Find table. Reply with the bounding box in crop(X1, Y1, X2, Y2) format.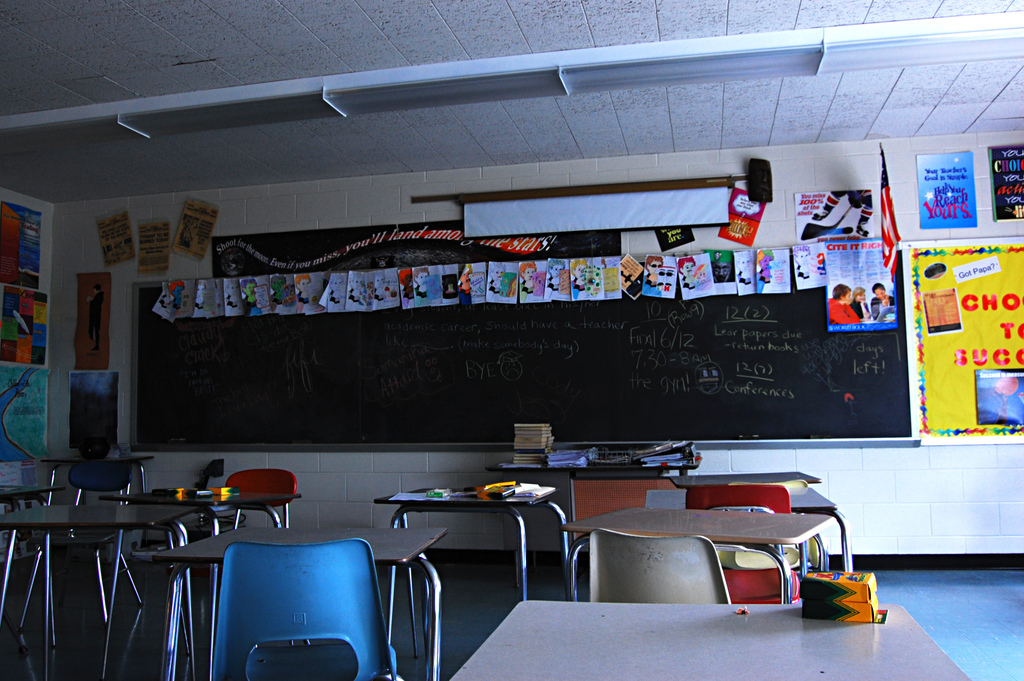
crop(153, 523, 445, 680).
